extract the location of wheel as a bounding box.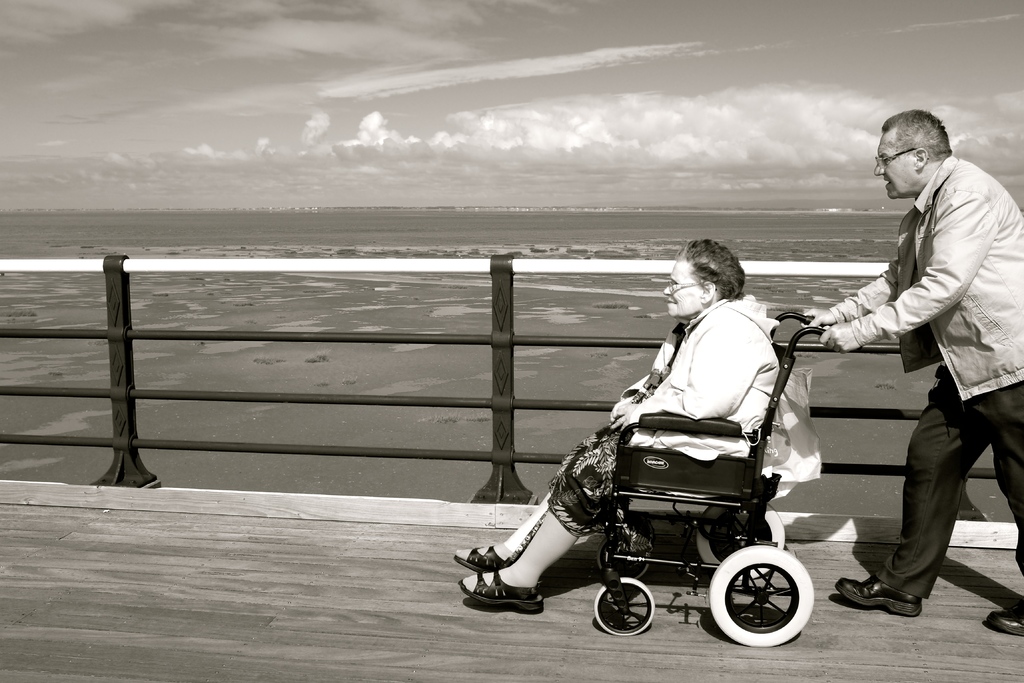
l=600, t=525, r=653, b=581.
